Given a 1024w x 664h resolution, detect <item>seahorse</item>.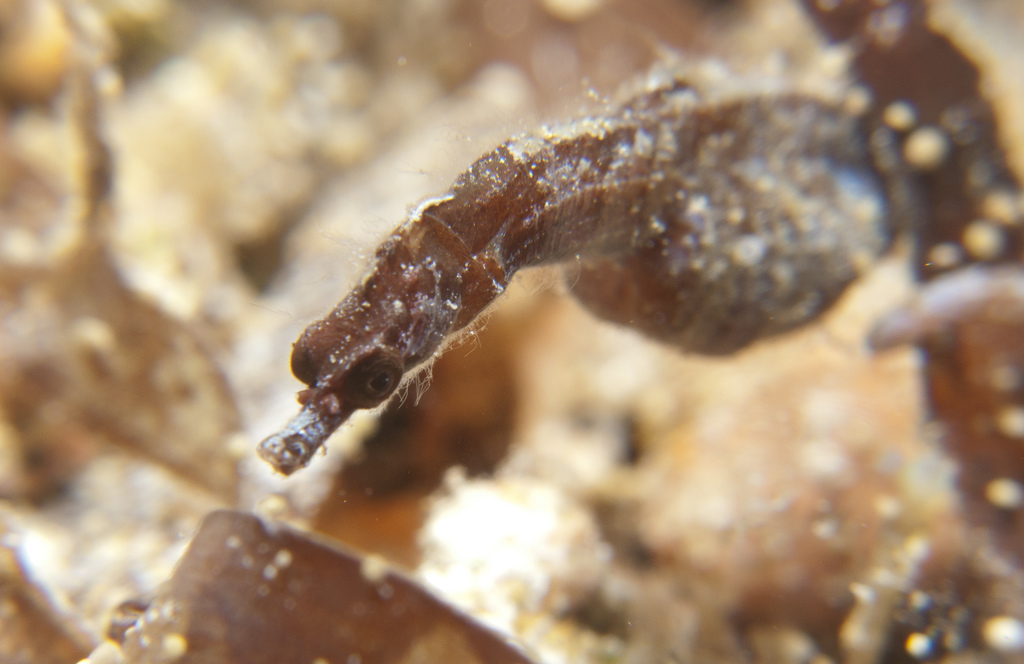
(252,49,921,481).
